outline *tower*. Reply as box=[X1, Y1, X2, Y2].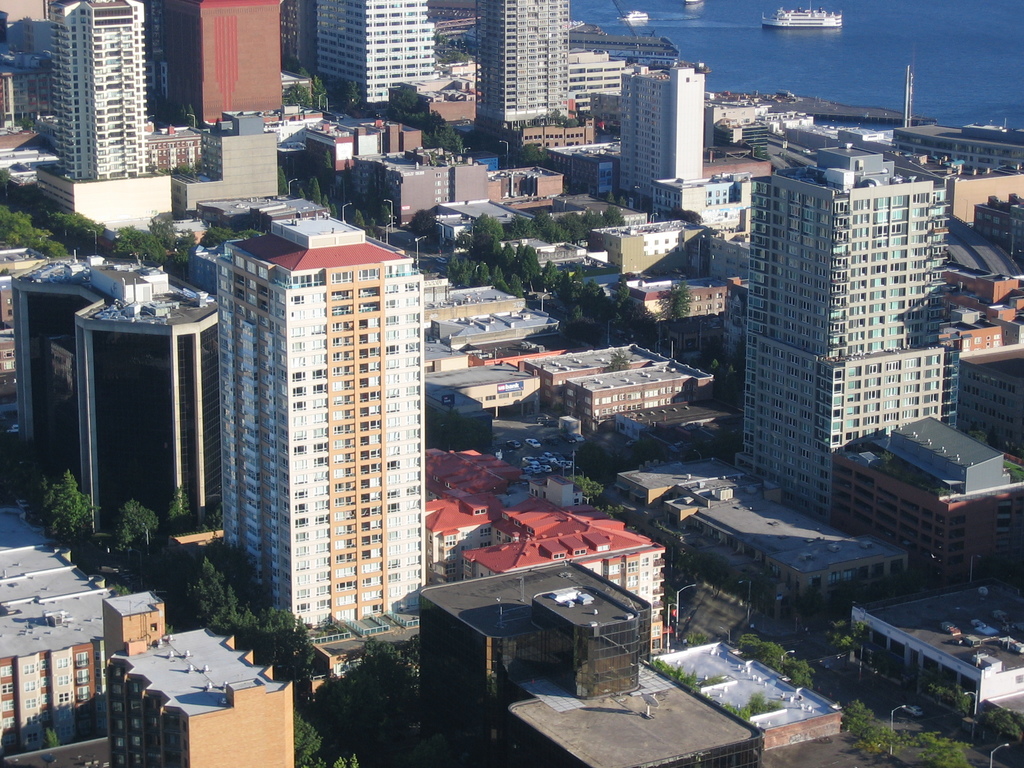
box=[481, 0, 577, 158].
